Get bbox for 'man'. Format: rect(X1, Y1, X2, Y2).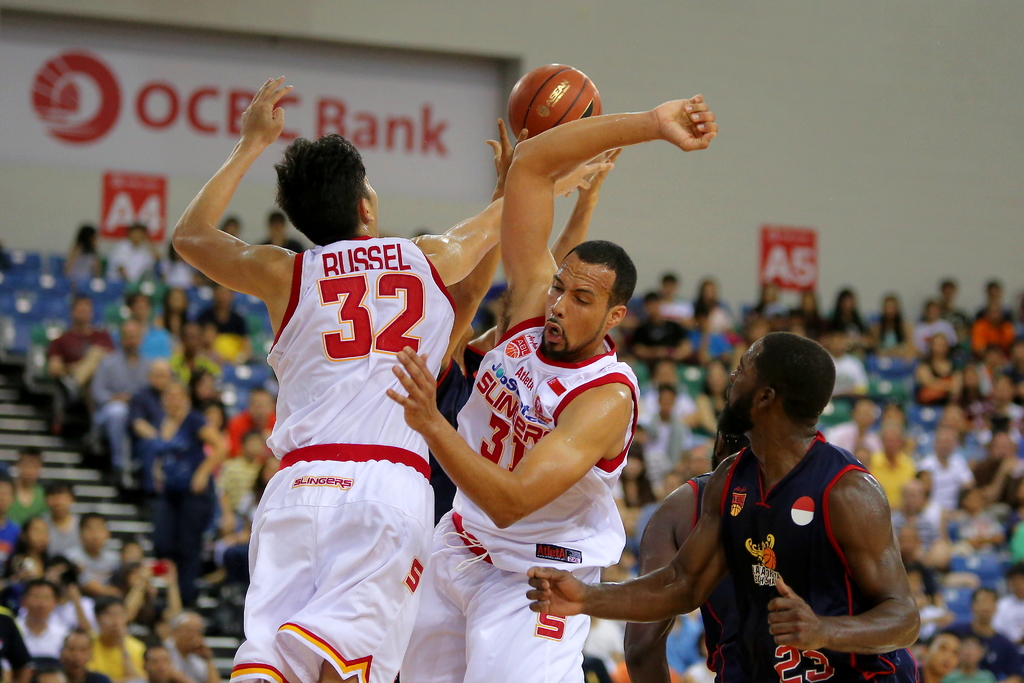
rect(623, 425, 753, 682).
